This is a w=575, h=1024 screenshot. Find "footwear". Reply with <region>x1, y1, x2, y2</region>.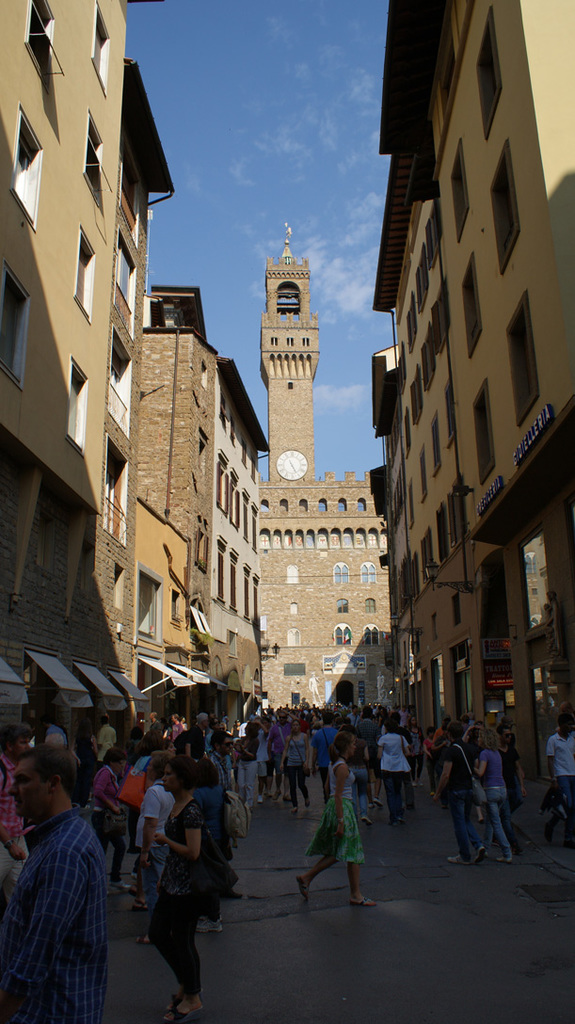
<region>129, 896, 149, 912</region>.
